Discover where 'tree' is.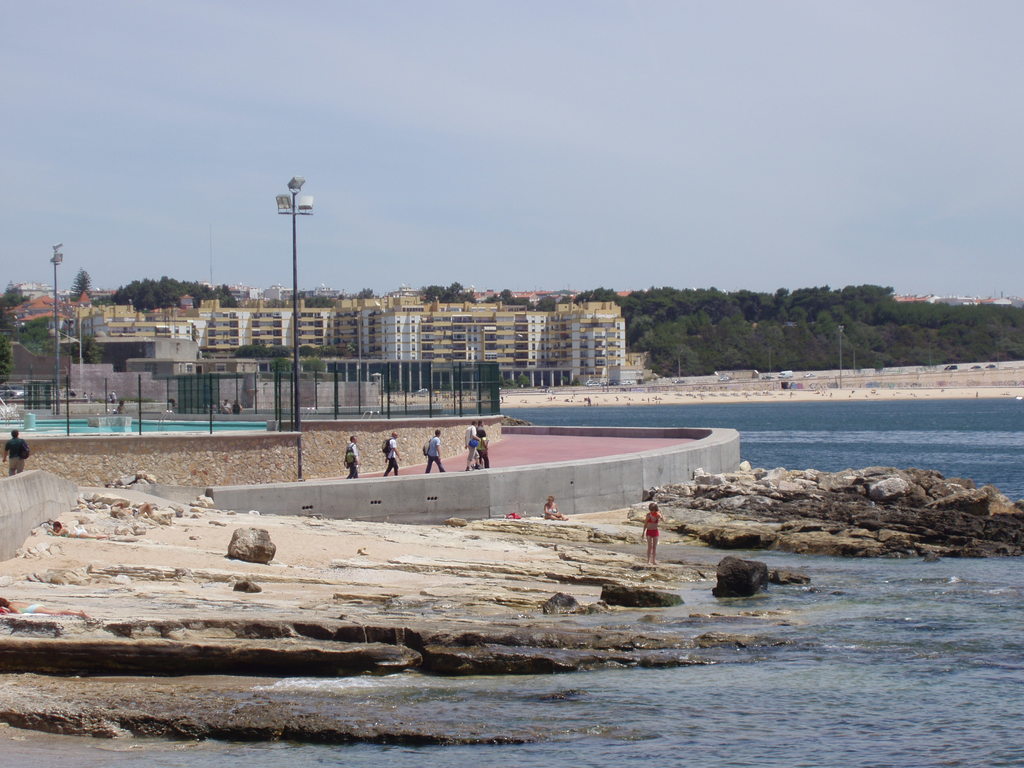
Discovered at 8:312:67:353.
